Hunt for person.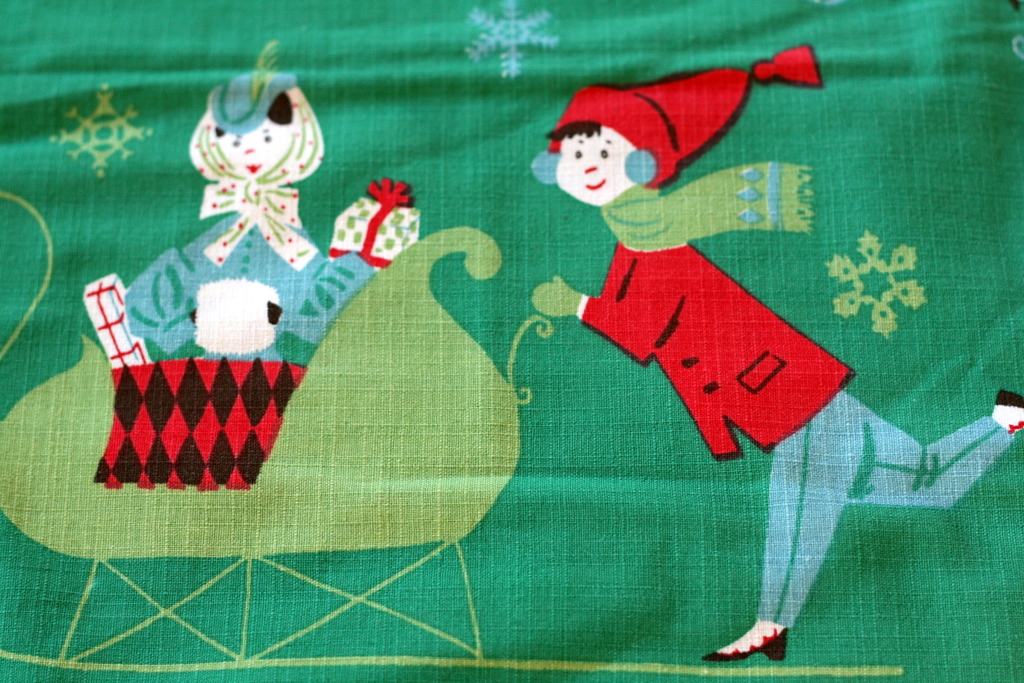
Hunted down at [x1=122, y1=40, x2=376, y2=365].
